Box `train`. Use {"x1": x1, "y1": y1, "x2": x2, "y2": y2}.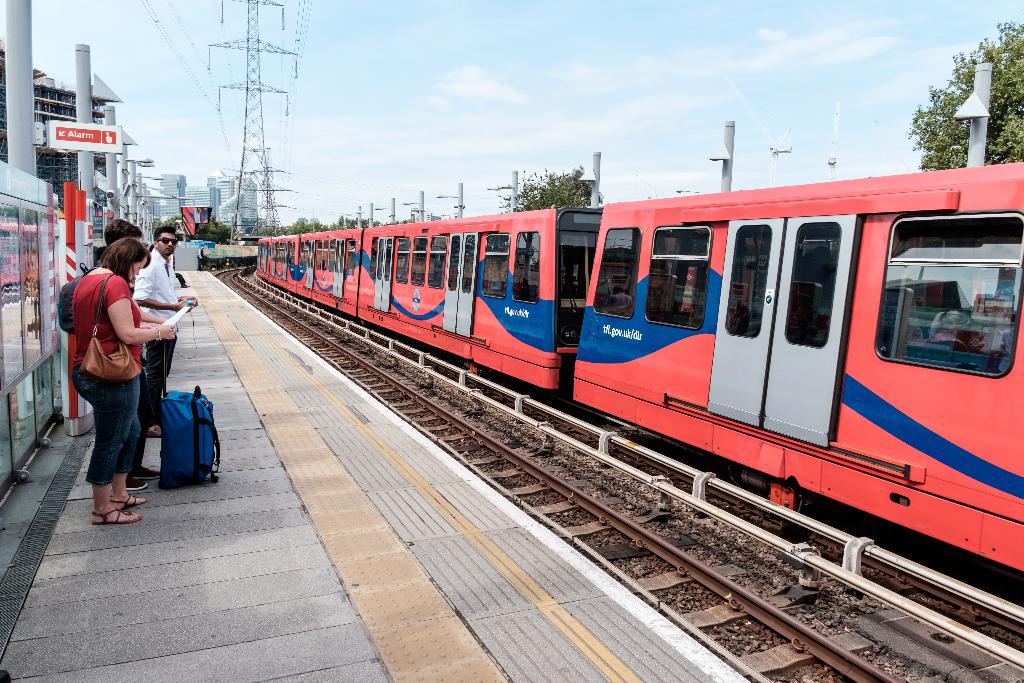
{"x1": 255, "y1": 149, "x2": 1023, "y2": 569}.
